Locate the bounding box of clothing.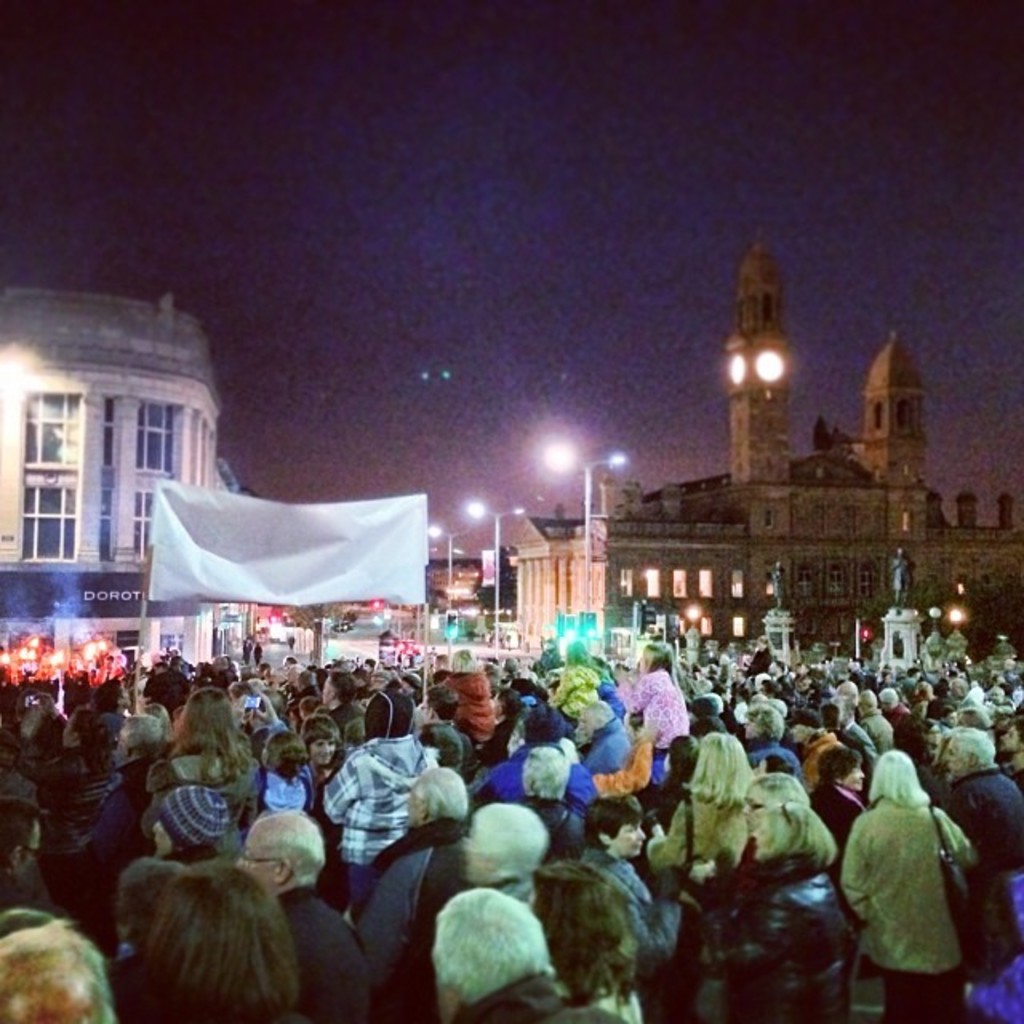
Bounding box: select_region(846, 794, 979, 1022).
